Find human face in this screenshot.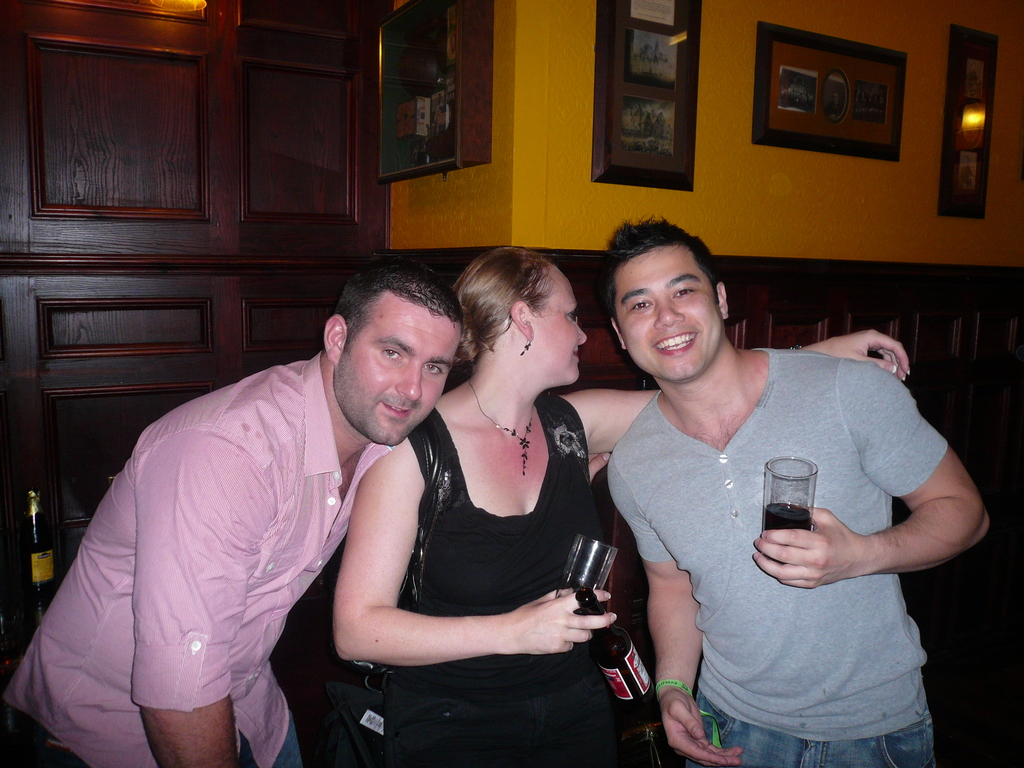
The bounding box for human face is pyautogui.locateOnScreen(337, 297, 456, 444).
